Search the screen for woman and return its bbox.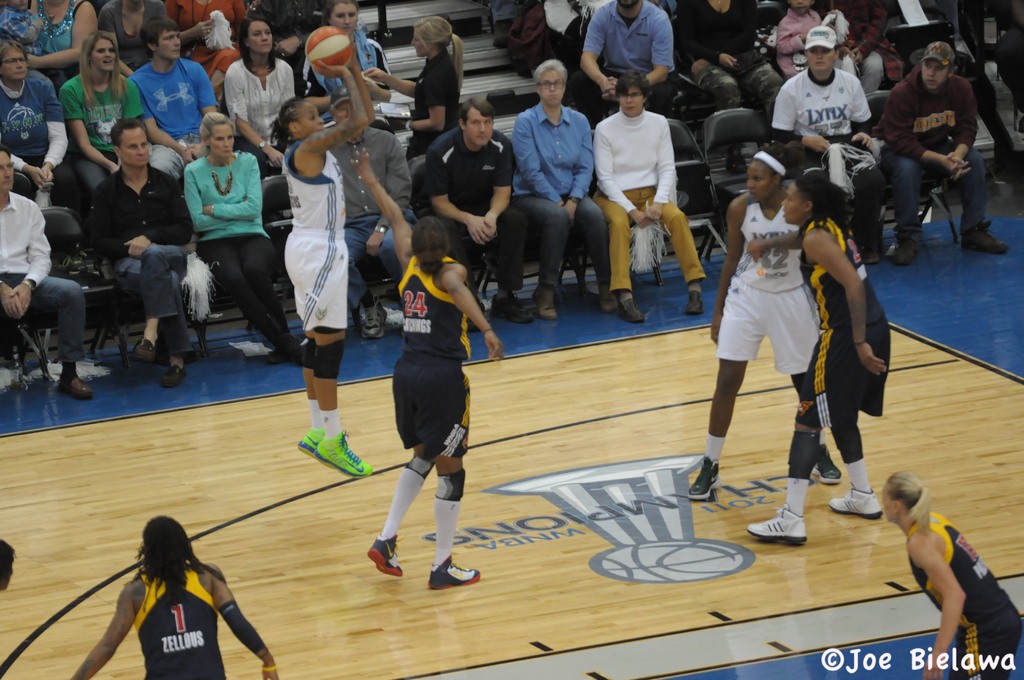
Found: x1=362 y1=17 x2=465 y2=222.
